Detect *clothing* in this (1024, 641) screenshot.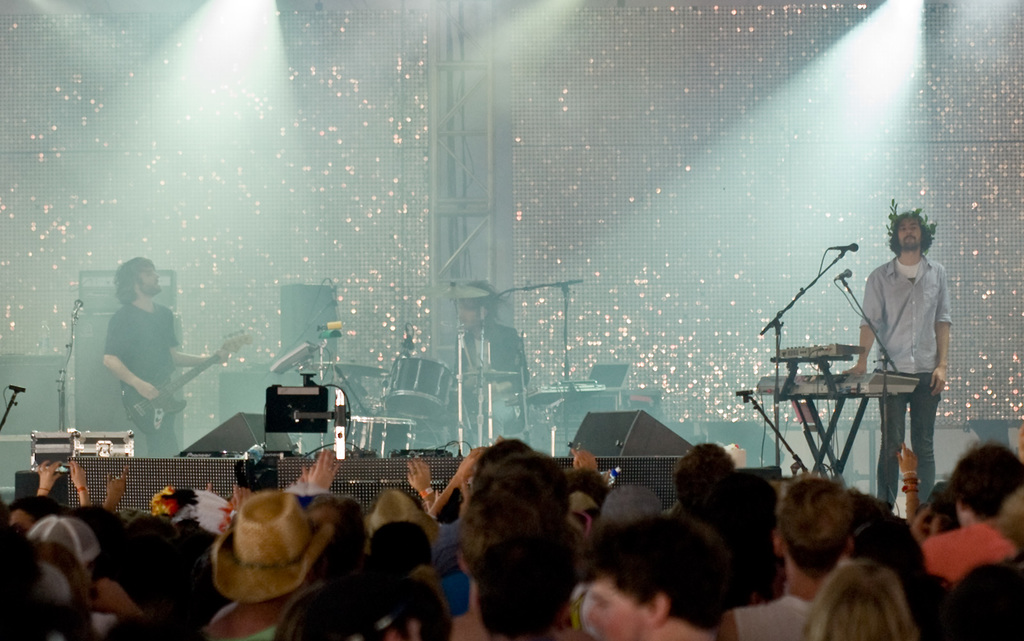
Detection: (451,321,527,438).
